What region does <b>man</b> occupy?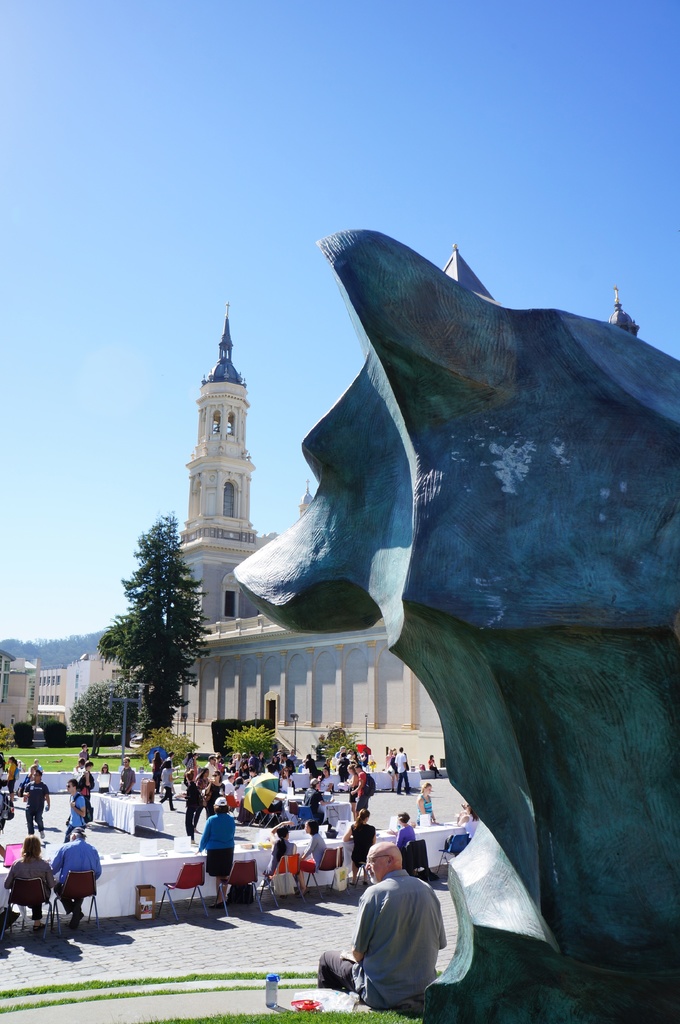
locate(79, 743, 88, 760).
